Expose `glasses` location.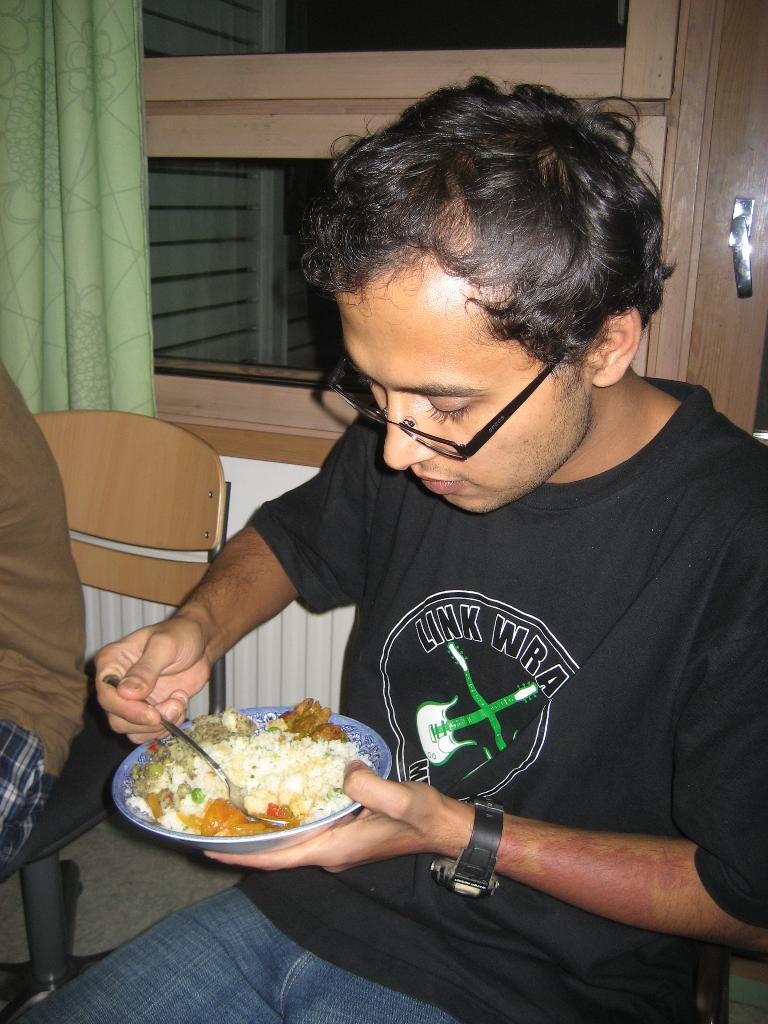
Exposed at {"x1": 317, "y1": 349, "x2": 606, "y2": 462}.
